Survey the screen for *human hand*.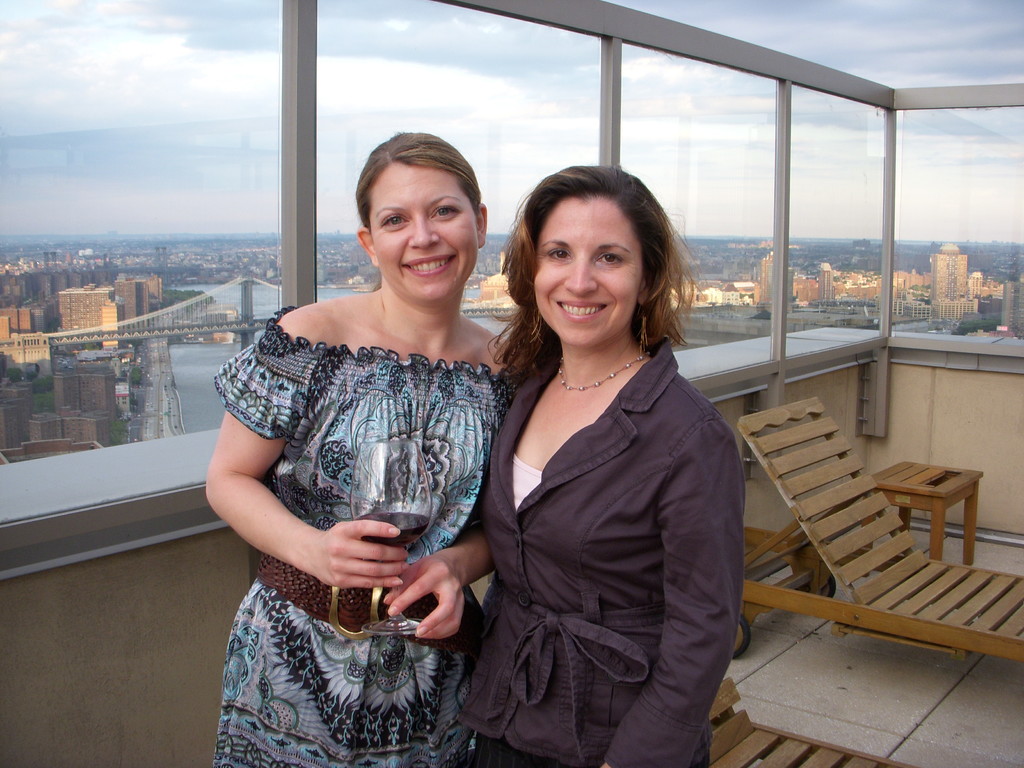
Survey found: <bbox>314, 516, 412, 588</bbox>.
